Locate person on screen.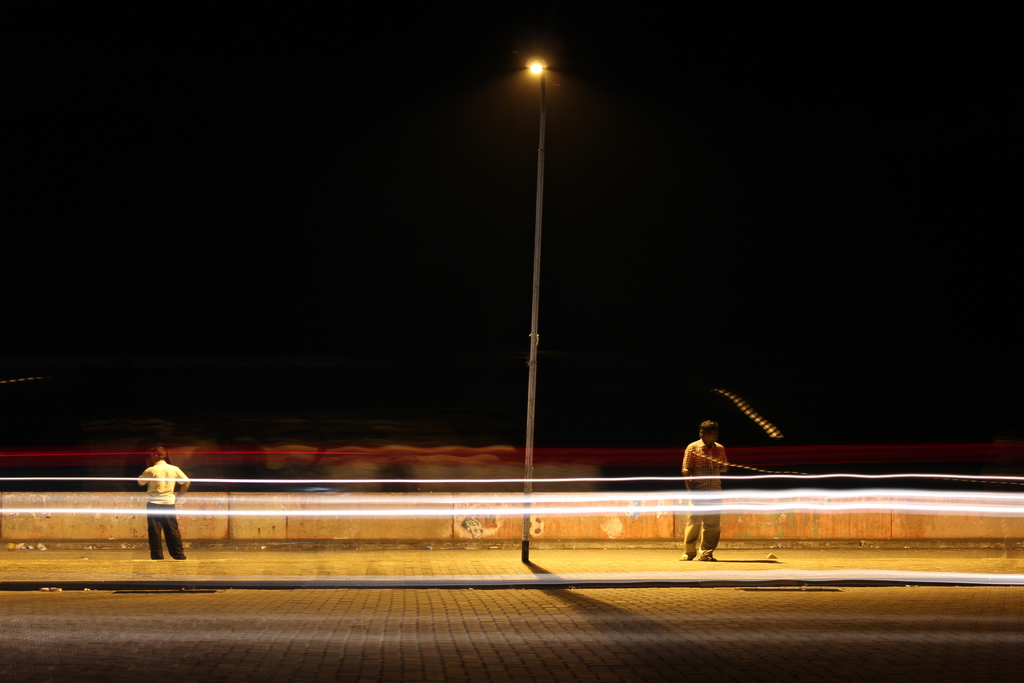
On screen at (x1=680, y1=417, x2=725, y2=562).
